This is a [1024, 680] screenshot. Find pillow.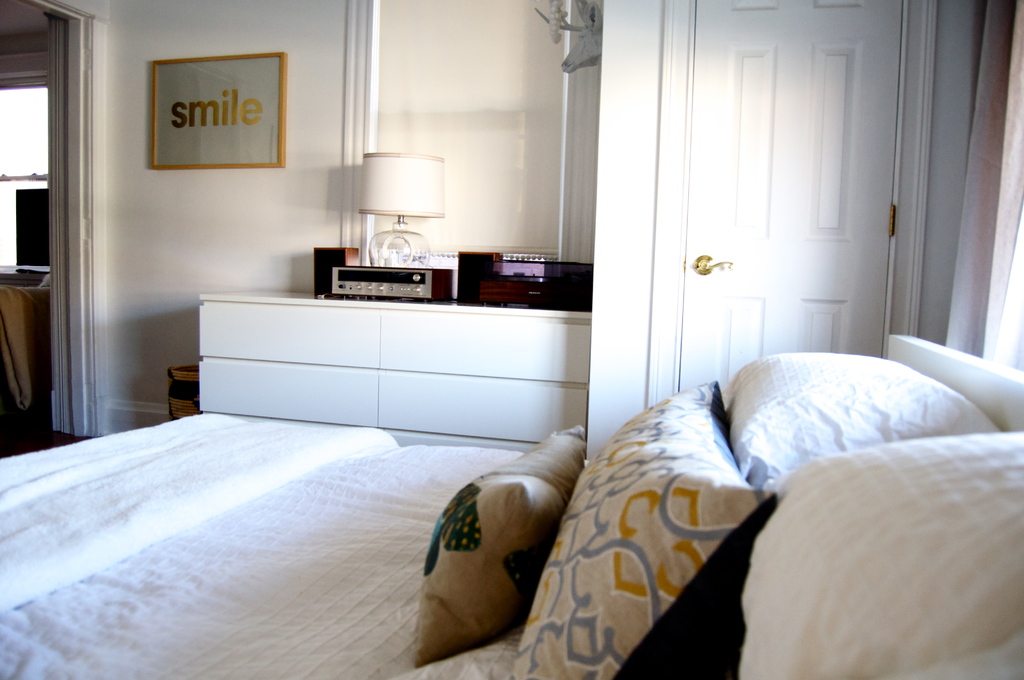
Bounding box: [726,349,1000,519].
